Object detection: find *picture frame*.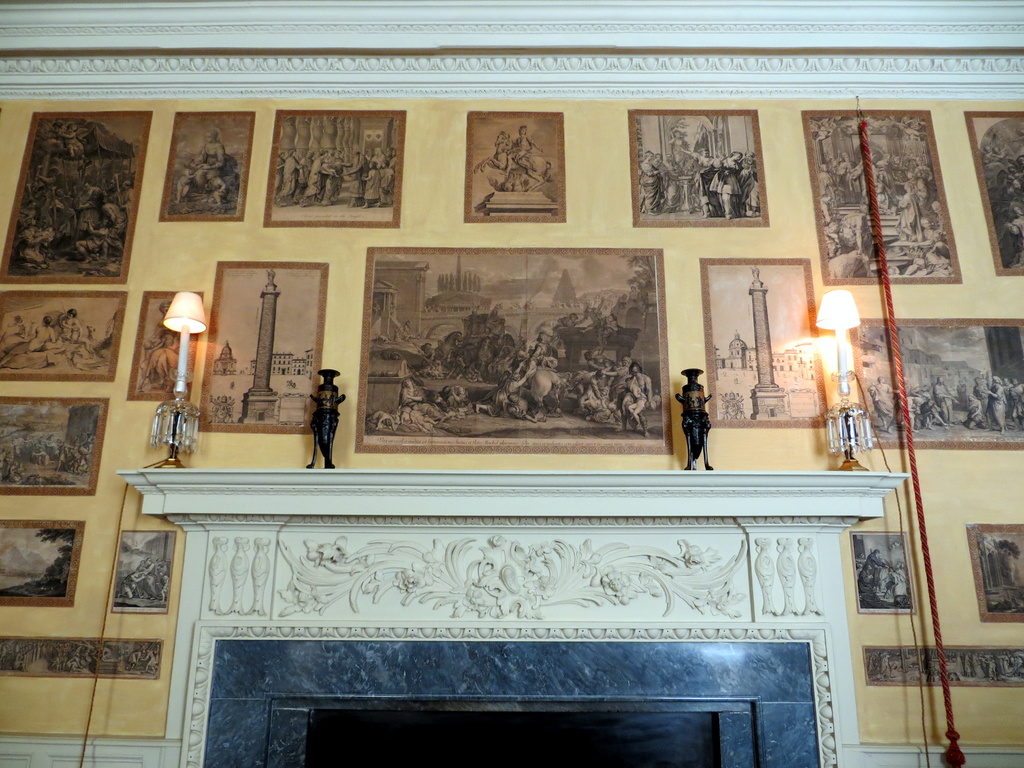
[111, 527, 178, 615].
